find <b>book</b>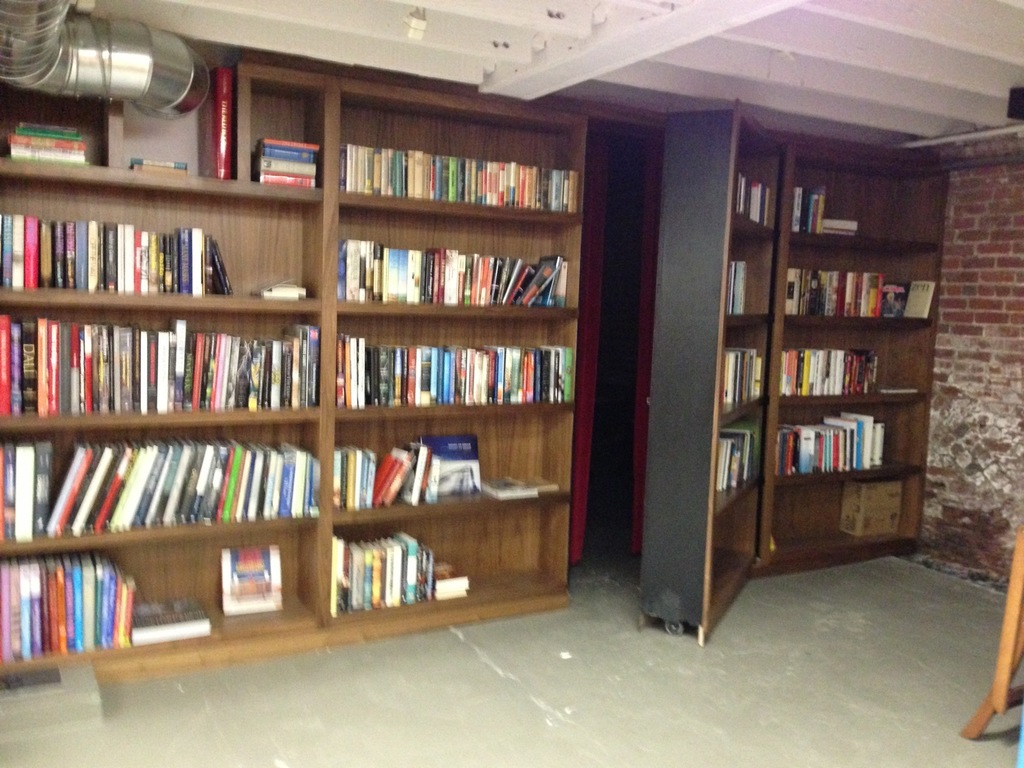
(259,140,320,149)
